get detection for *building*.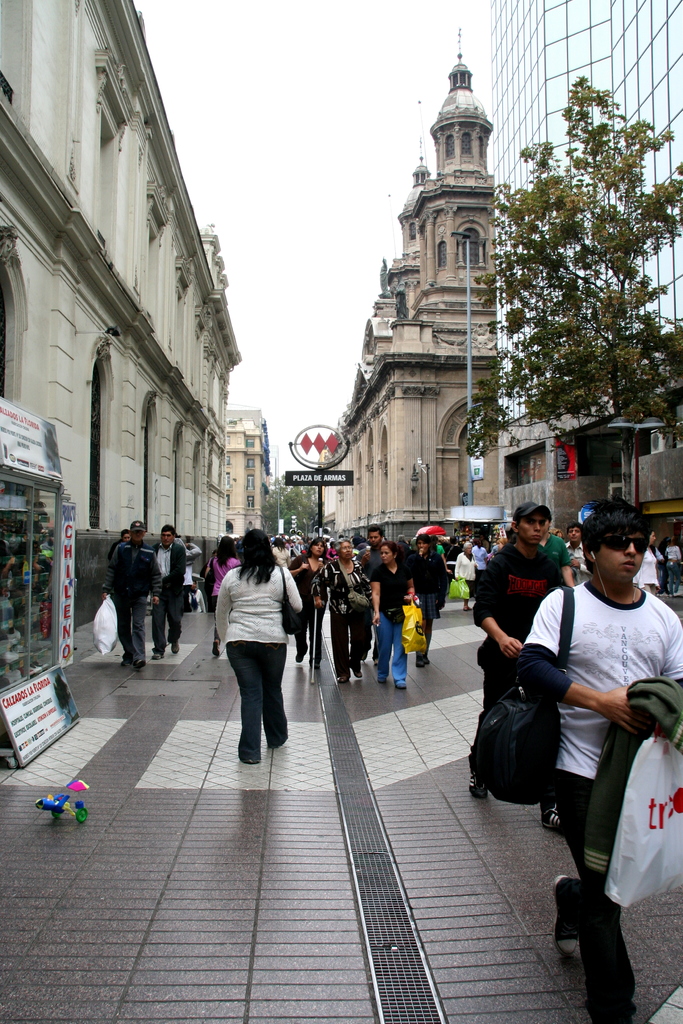
Detection: Rect(0, 0, 242, 636).
